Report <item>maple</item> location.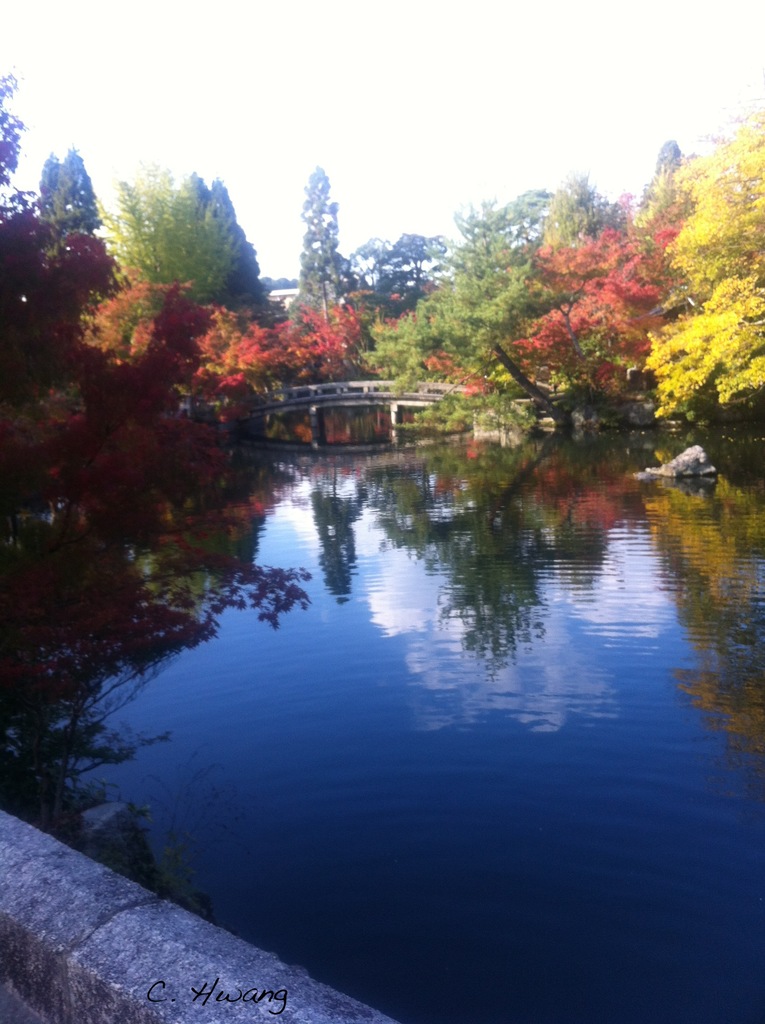
Report: crop(253, 297, 373, 388).
